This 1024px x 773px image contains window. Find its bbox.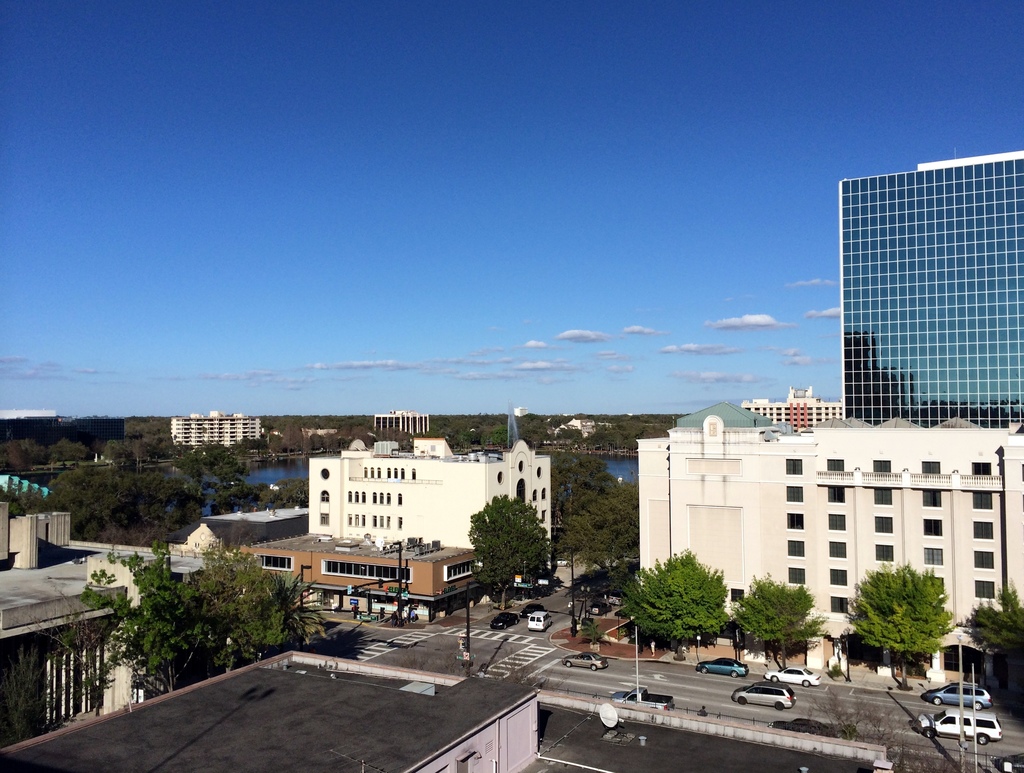
bbox(395, 518, 404, 532).
